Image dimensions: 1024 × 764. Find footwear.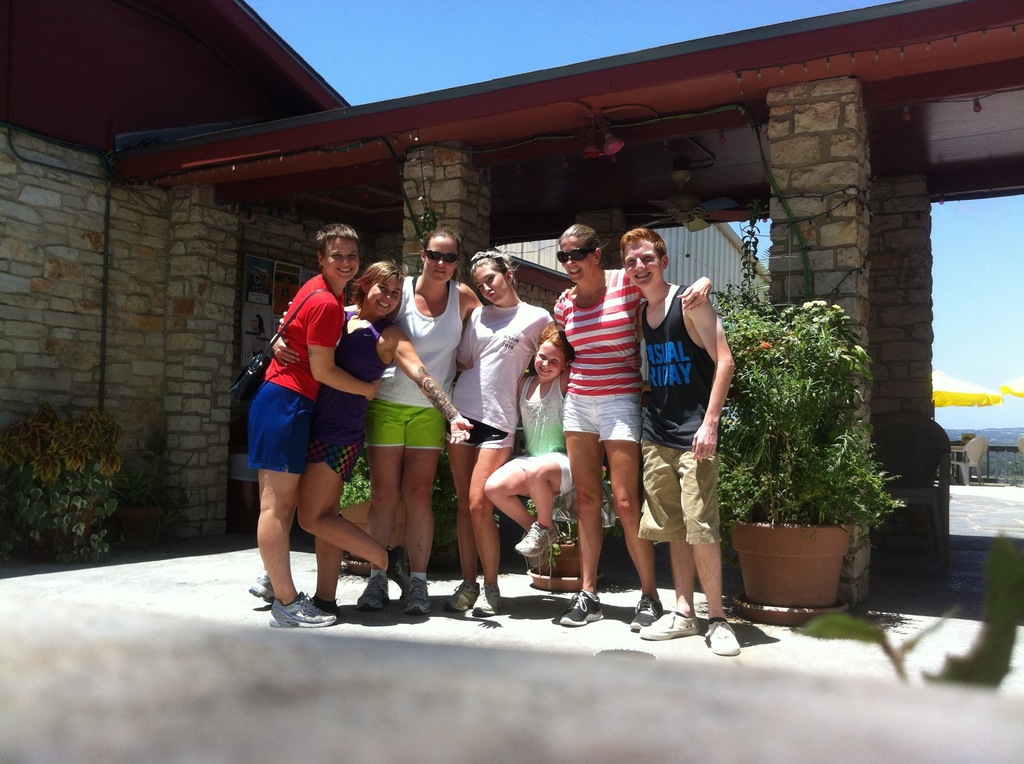
x1=445, y1=574, x2=479, y2=613.
